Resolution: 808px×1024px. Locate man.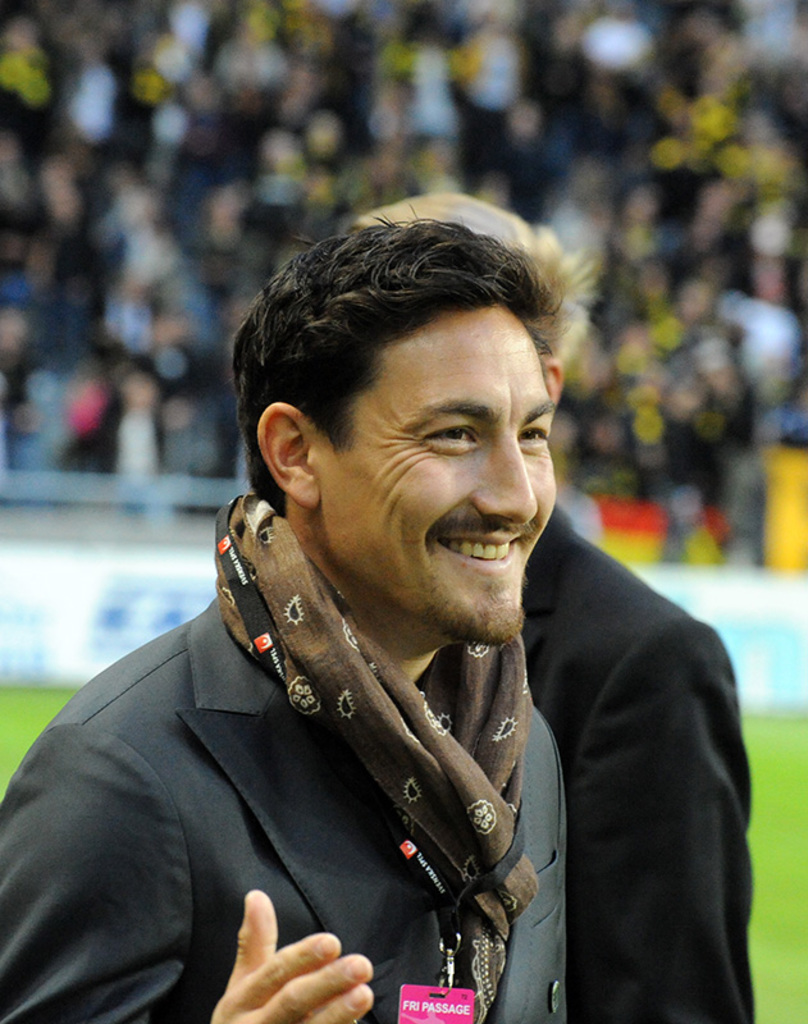
x1=26, y1=323, x2=643, y2=1010.
